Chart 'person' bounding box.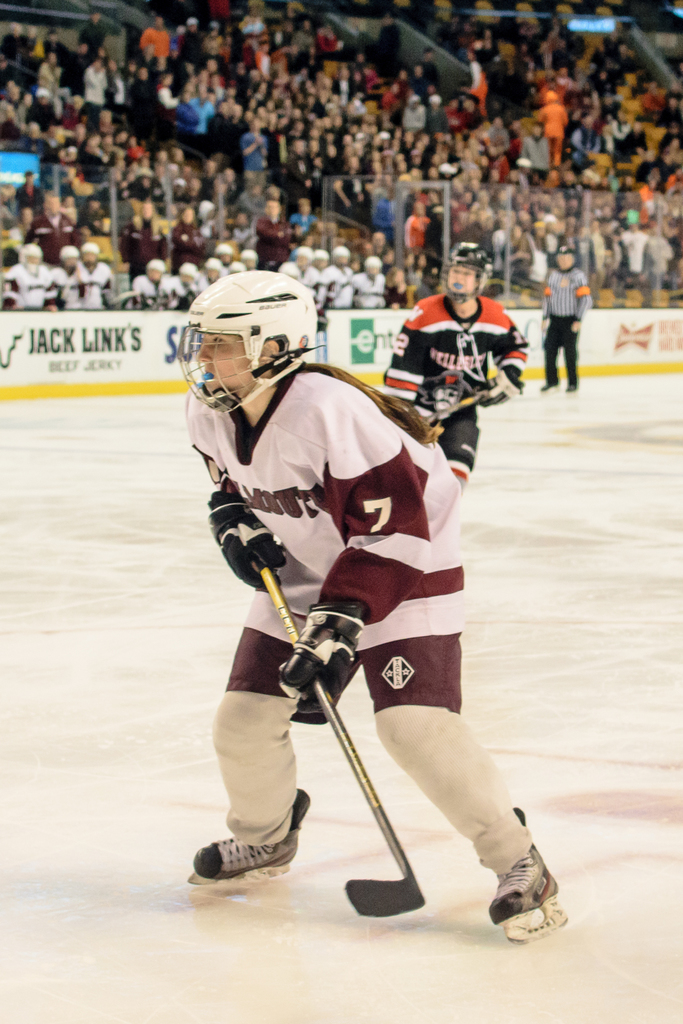
Charted: BBox(132, 257, 189, 309).
